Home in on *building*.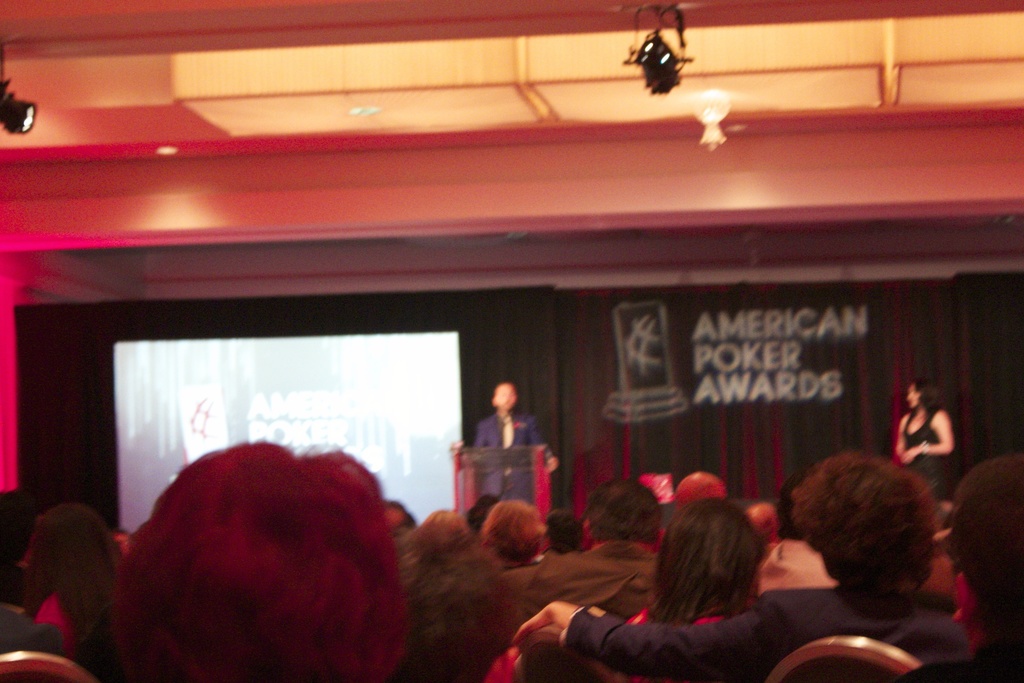
Homed in at Rect(0, 0, 1022, 682).
